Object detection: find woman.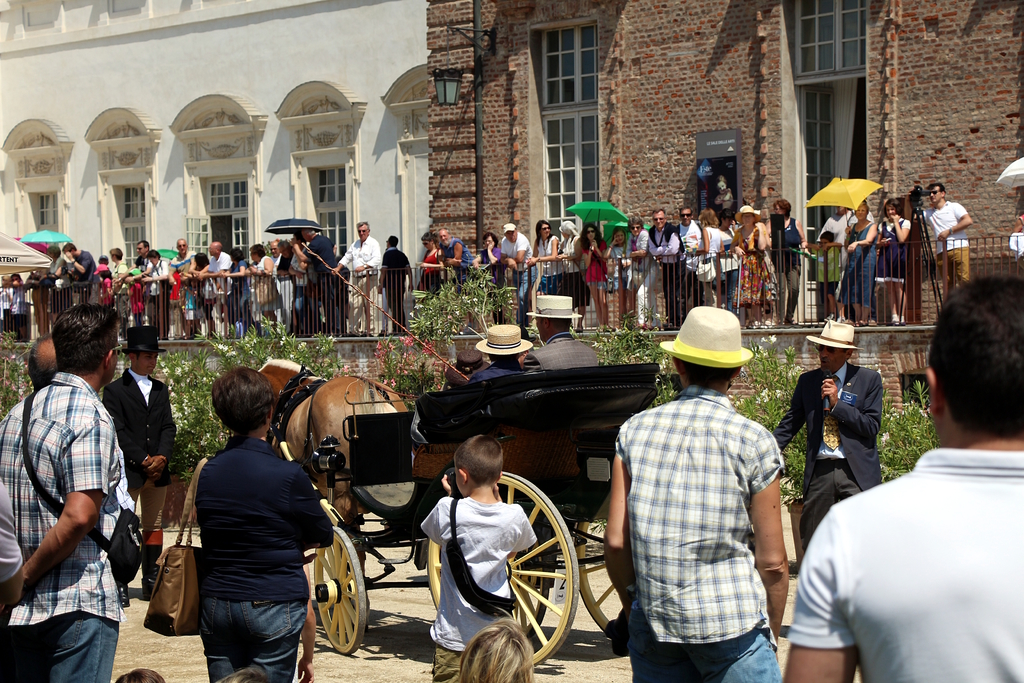
729:204:769:329.
